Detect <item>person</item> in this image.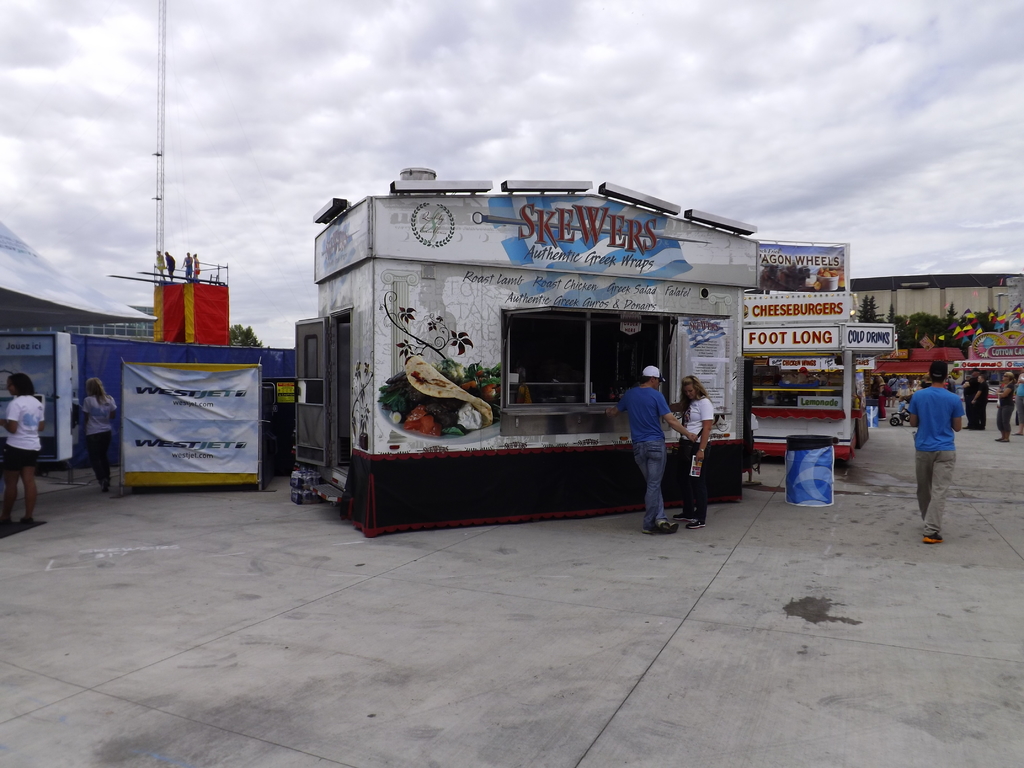
Detection: 890:374:899:408.
